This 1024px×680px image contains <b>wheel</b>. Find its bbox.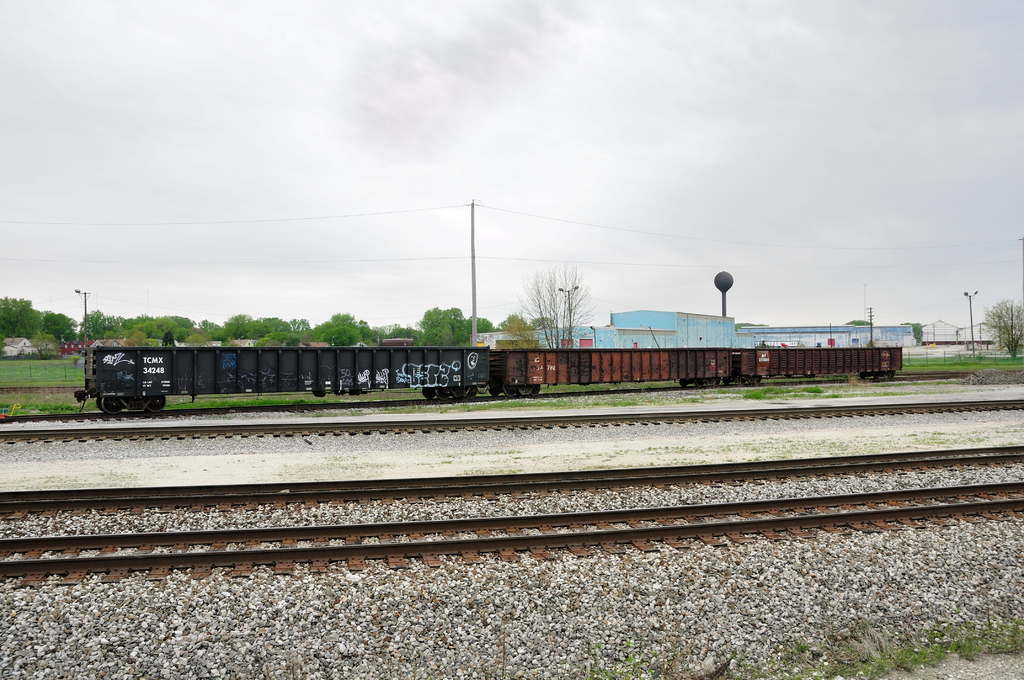
[x1=883, y1=371, x2=888, y2=380].
